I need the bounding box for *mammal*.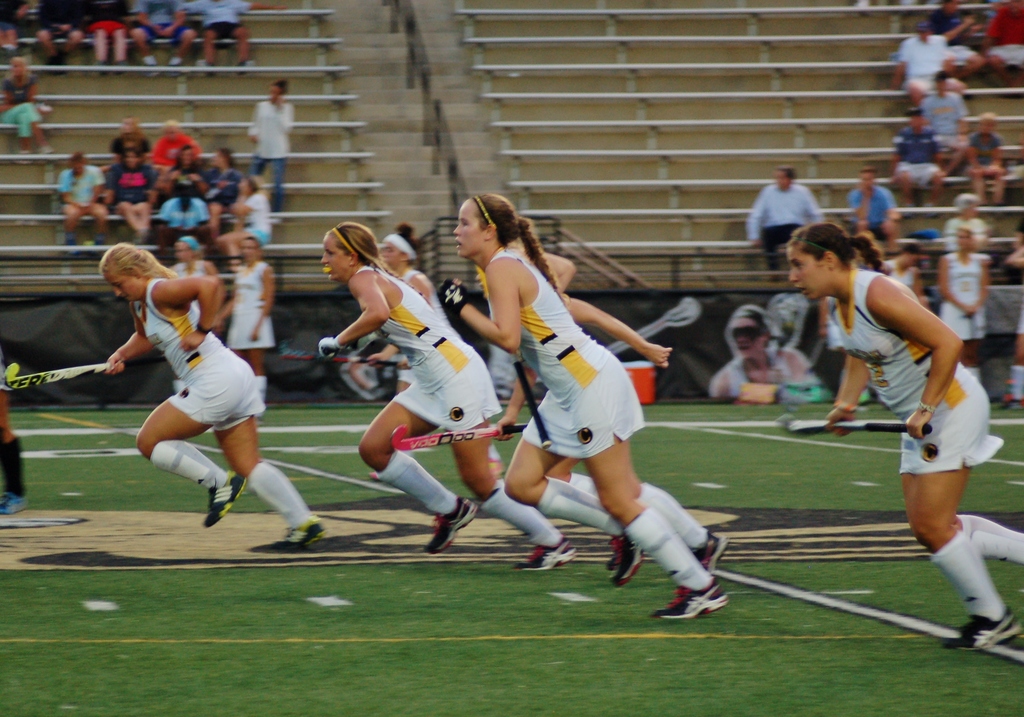
Here it is: [985,0,1023,70].
